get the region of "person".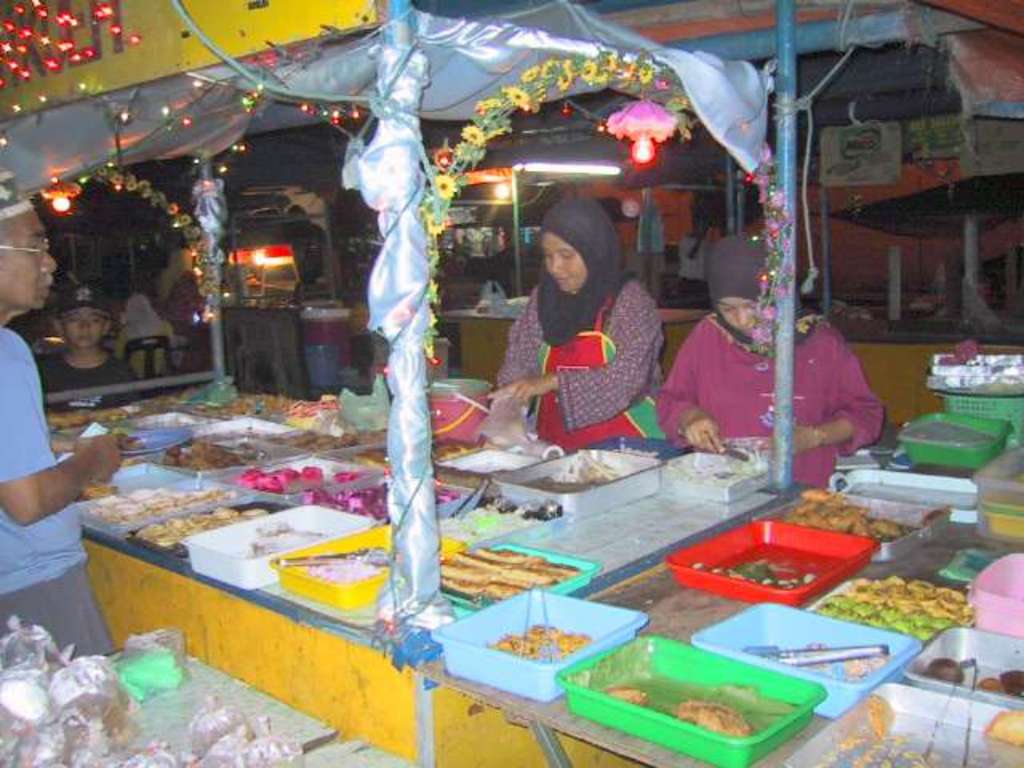
select_region(654, 230, 888, 491).
